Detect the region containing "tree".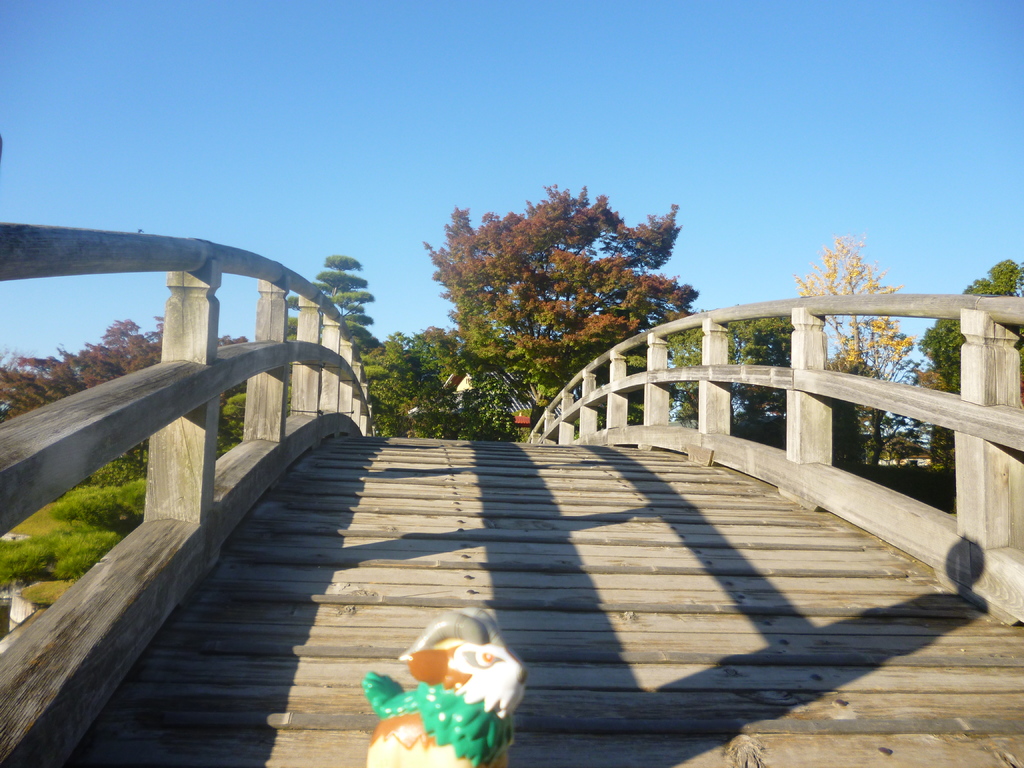
pyautogui.locateOnScreen(793, 230, 924, 461).
